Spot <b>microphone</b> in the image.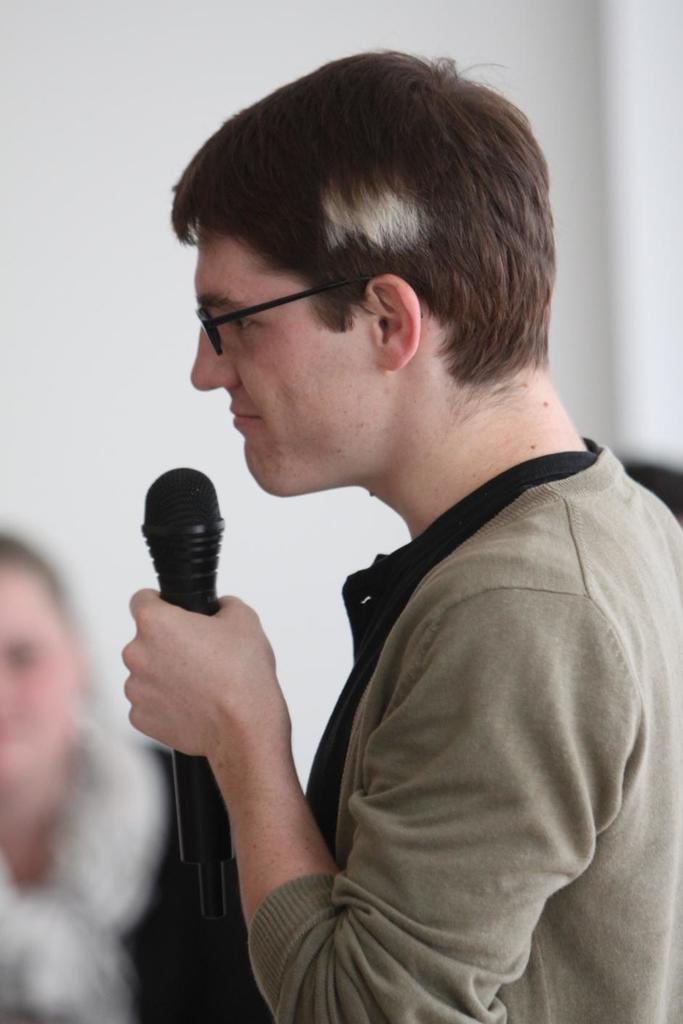
<b>microphone</b> found at x1=143 y1=462 x2=240 y2=922.
